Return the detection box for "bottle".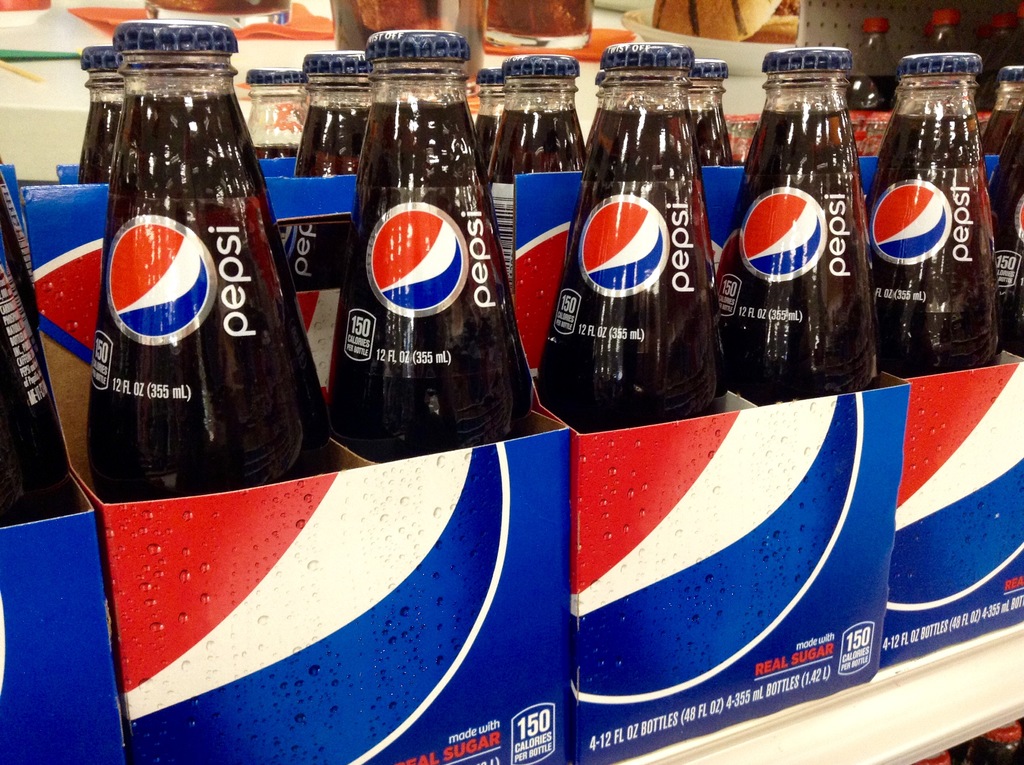
left=324, top=28, right=534, bottom=467.
